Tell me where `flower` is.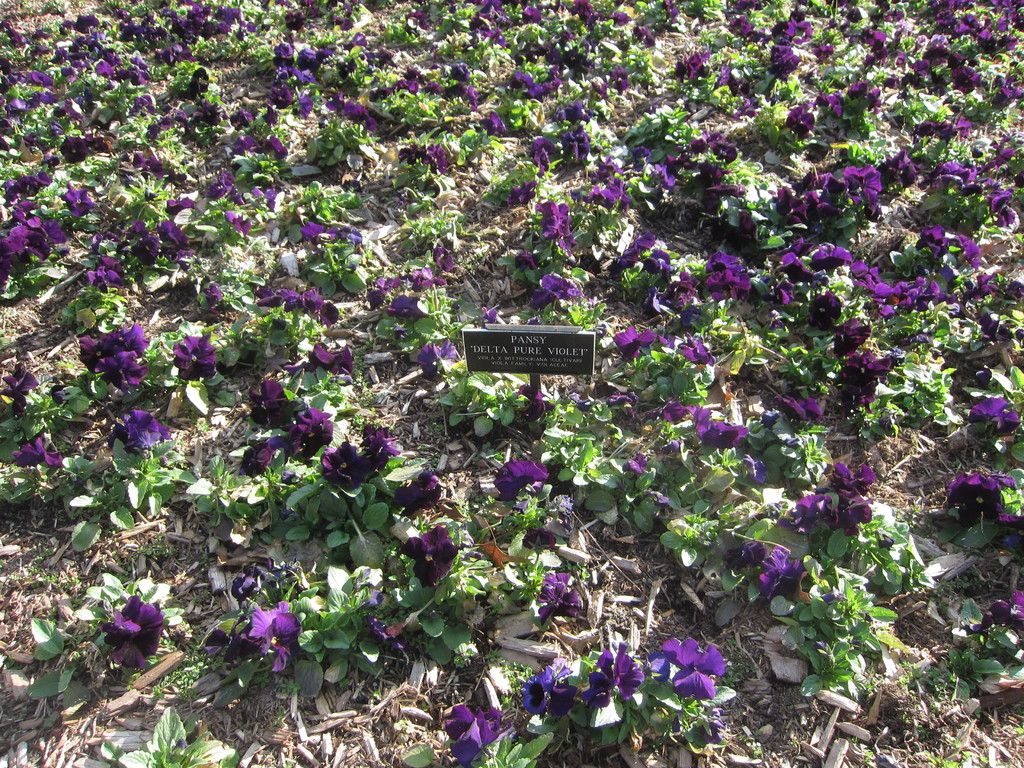
`flower` is at crop(355, 597, 394, 653).
